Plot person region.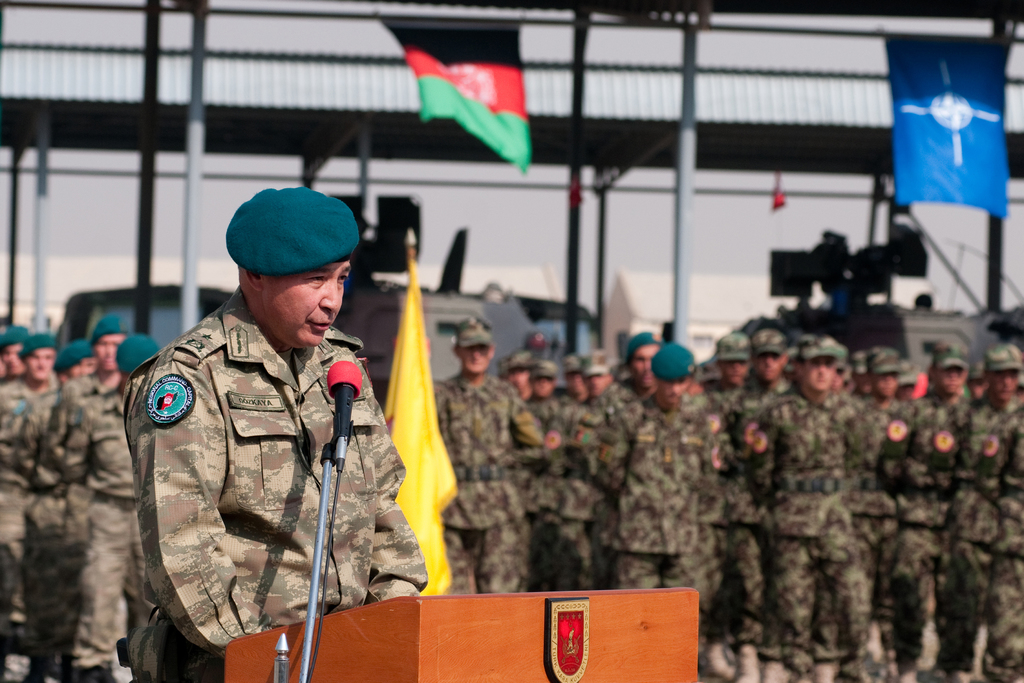
Plotted at crop(582, 349, 739, 620).
